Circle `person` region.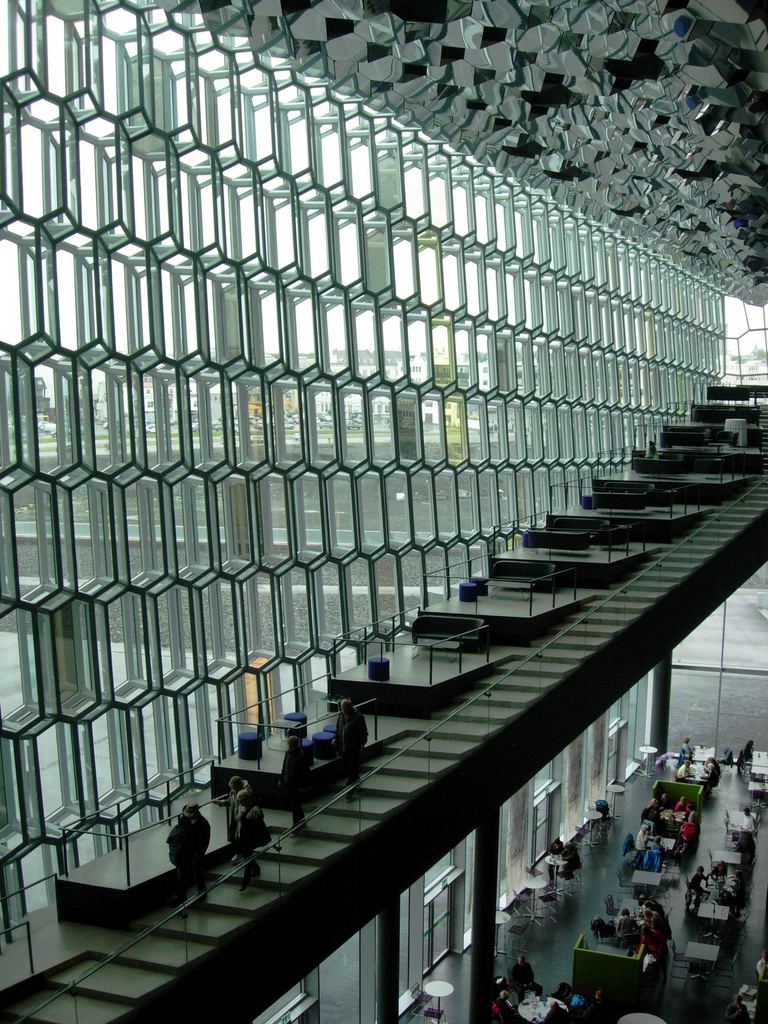
Region: Rect(333, 698, 381, 778).
